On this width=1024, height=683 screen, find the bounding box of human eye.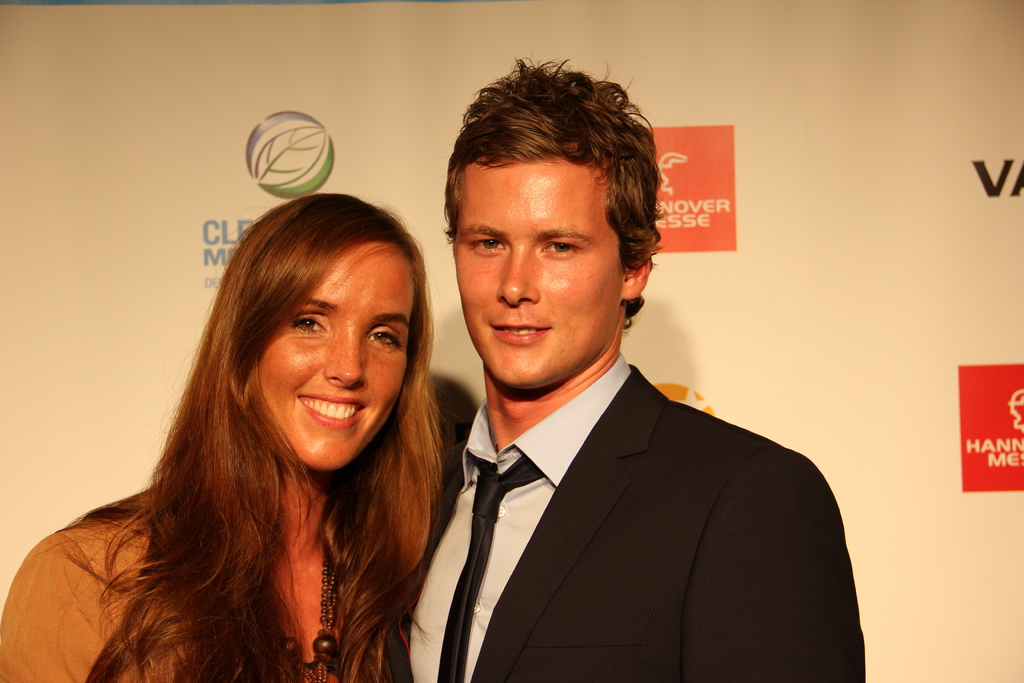
Bounding box: [540, 236, 580, 264].
